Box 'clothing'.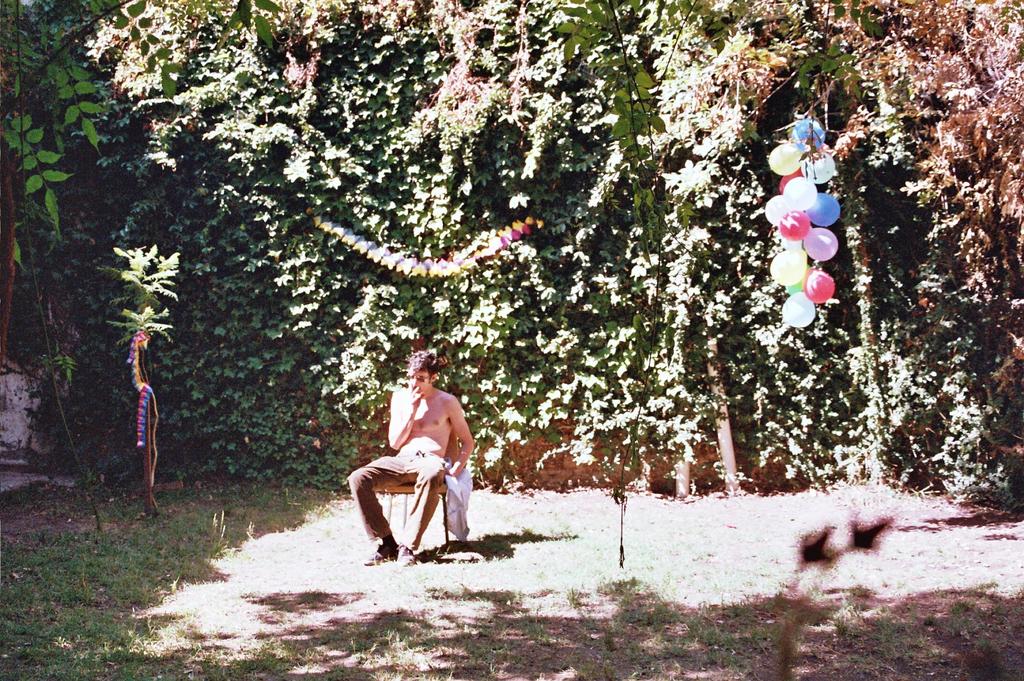
select_region(345, 442, 453, 559).
